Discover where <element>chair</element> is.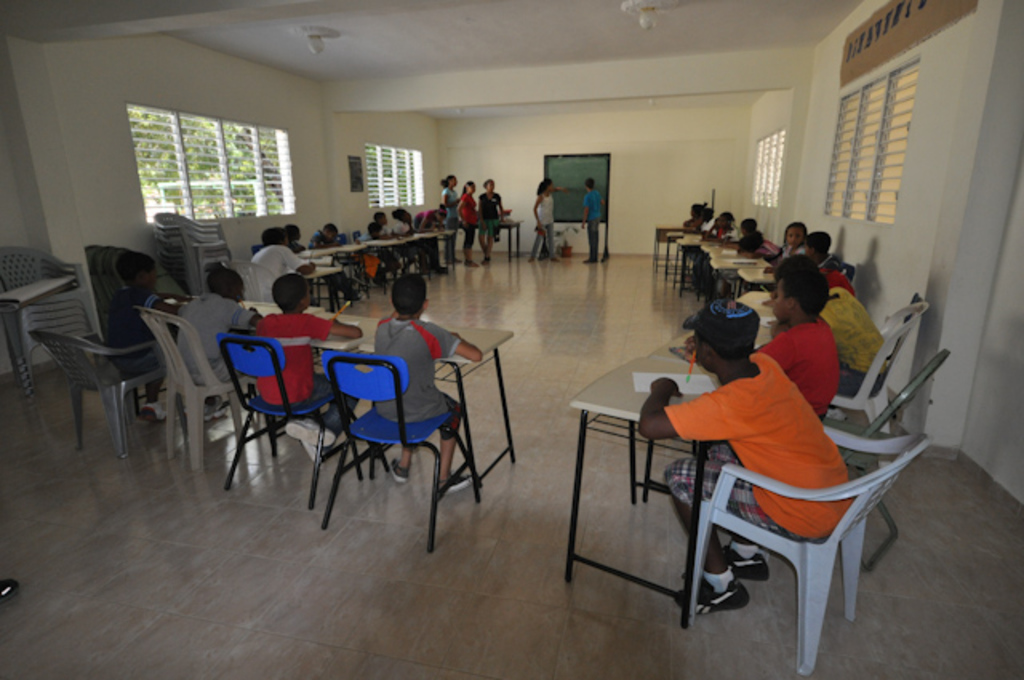
Discovered at [x1=819, y1=302, x2=931, y2=432].
